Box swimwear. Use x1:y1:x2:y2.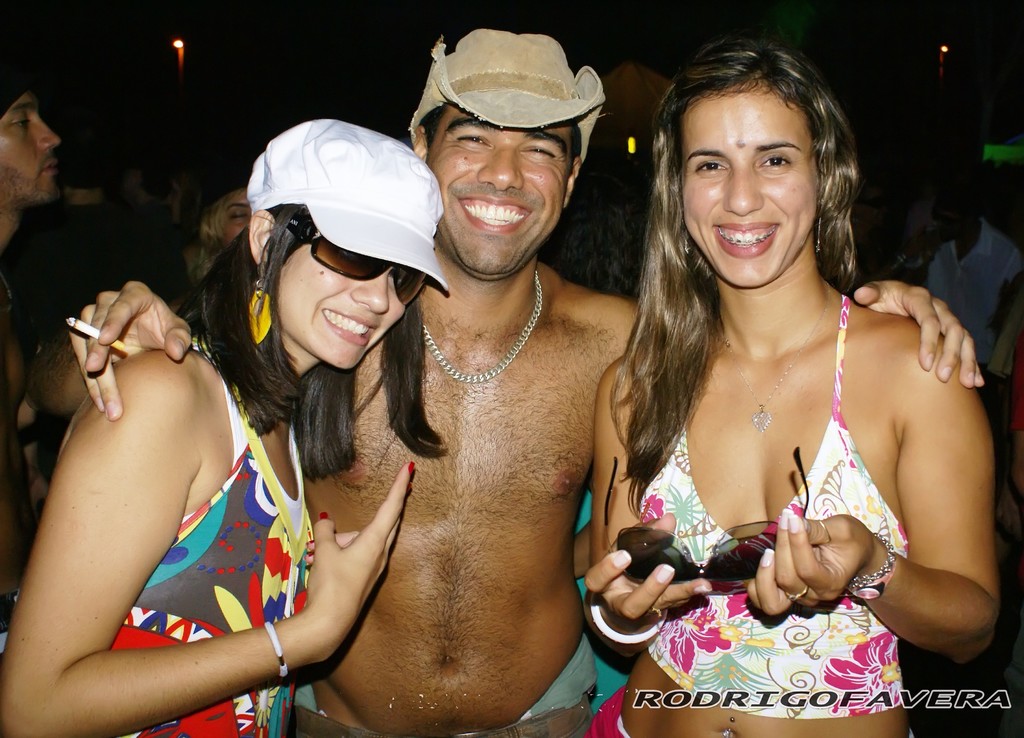
582:689:627:737.
